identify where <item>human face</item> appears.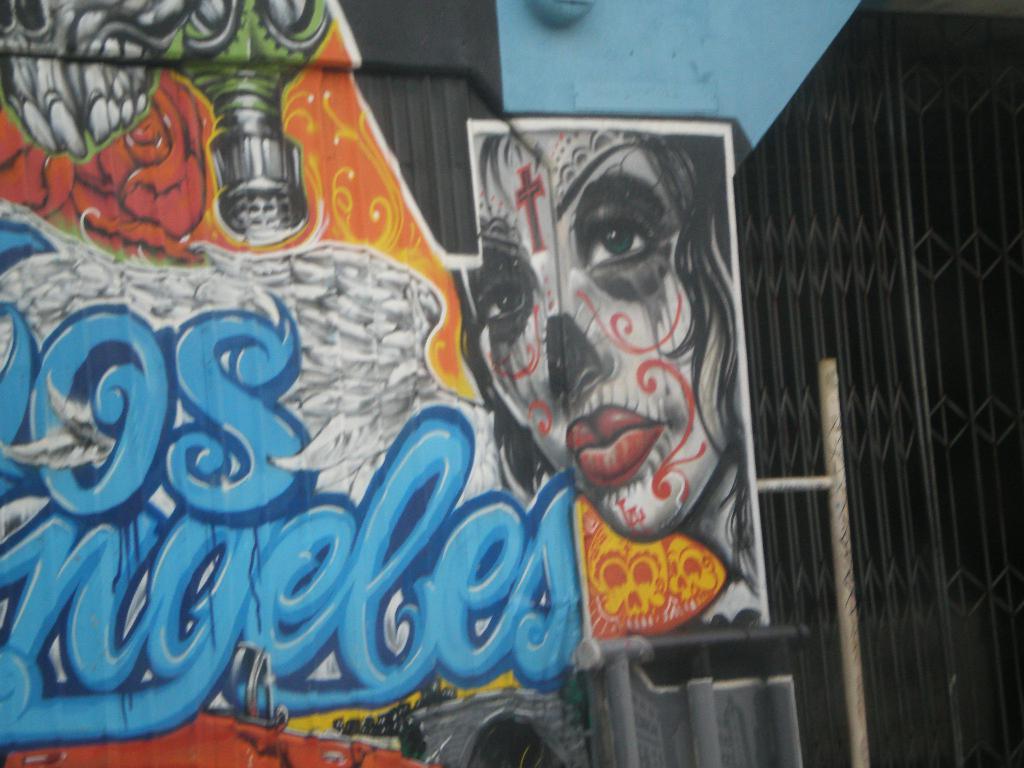
Appears at <bbox>479, 127, 726, 543</bbox>.
